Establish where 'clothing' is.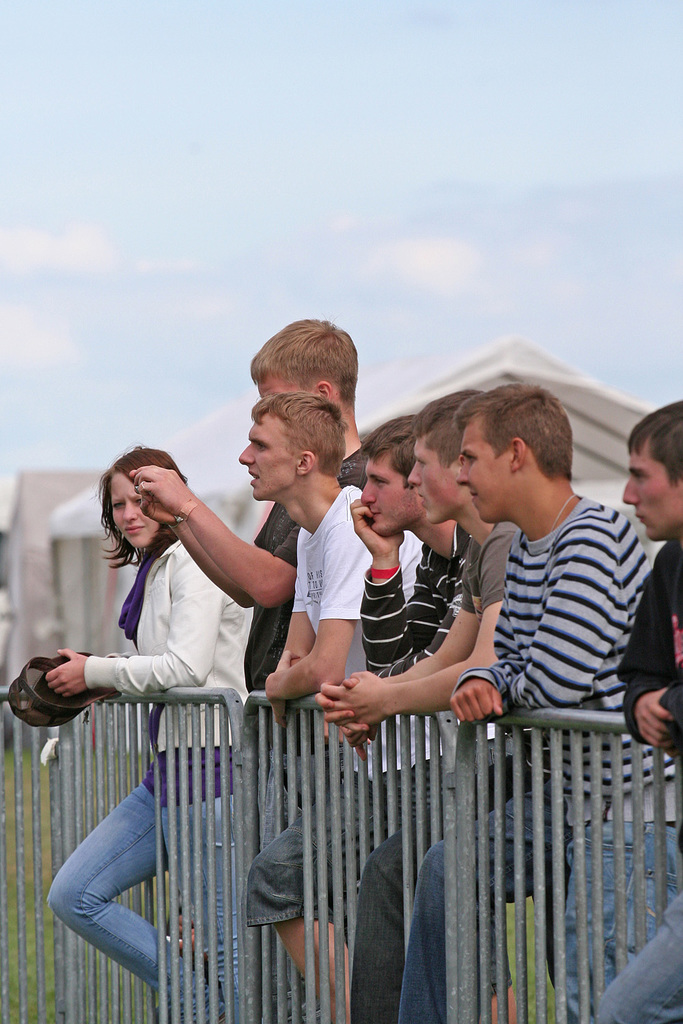
Established at rect(476, 465, 669, 739).
